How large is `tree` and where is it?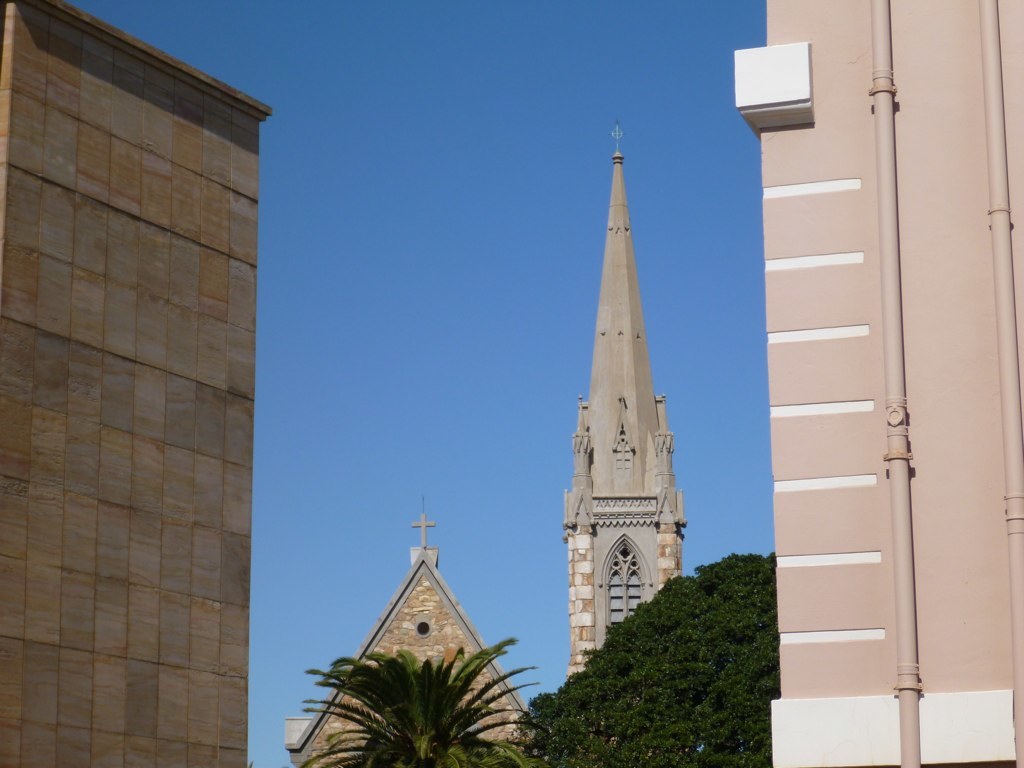
Bounding box: locate(298, 651, 536, 761).
